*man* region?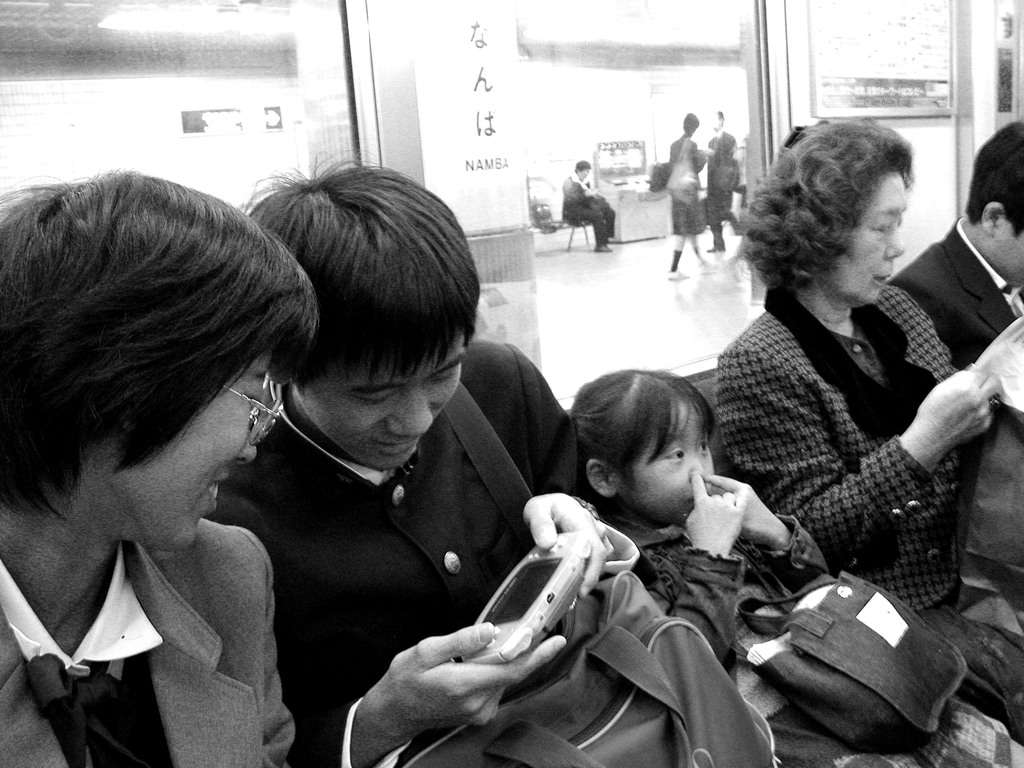
select_region(0, 172, 321, 767)
